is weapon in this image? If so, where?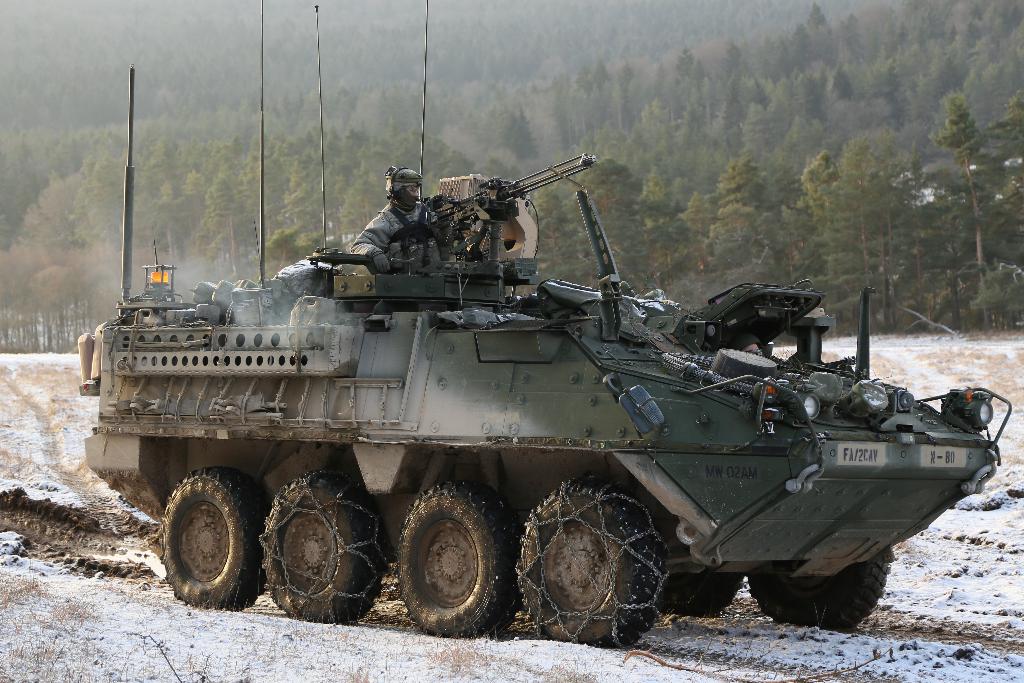
Yes, at 410:163:581:243.
